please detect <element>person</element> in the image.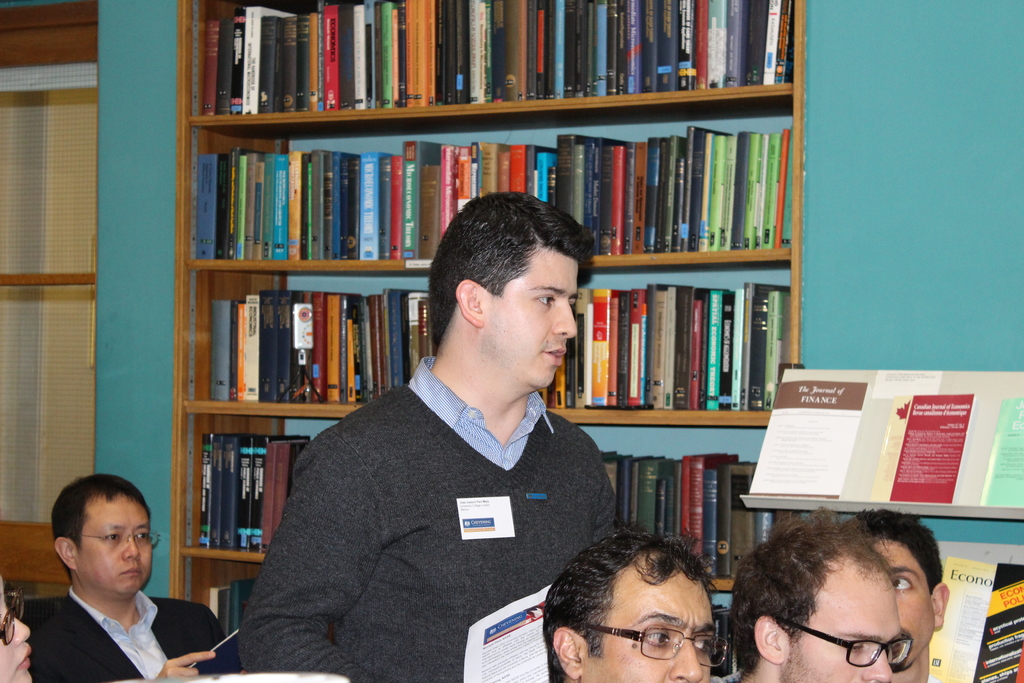
bbox=(539, 529, 731, 682).
